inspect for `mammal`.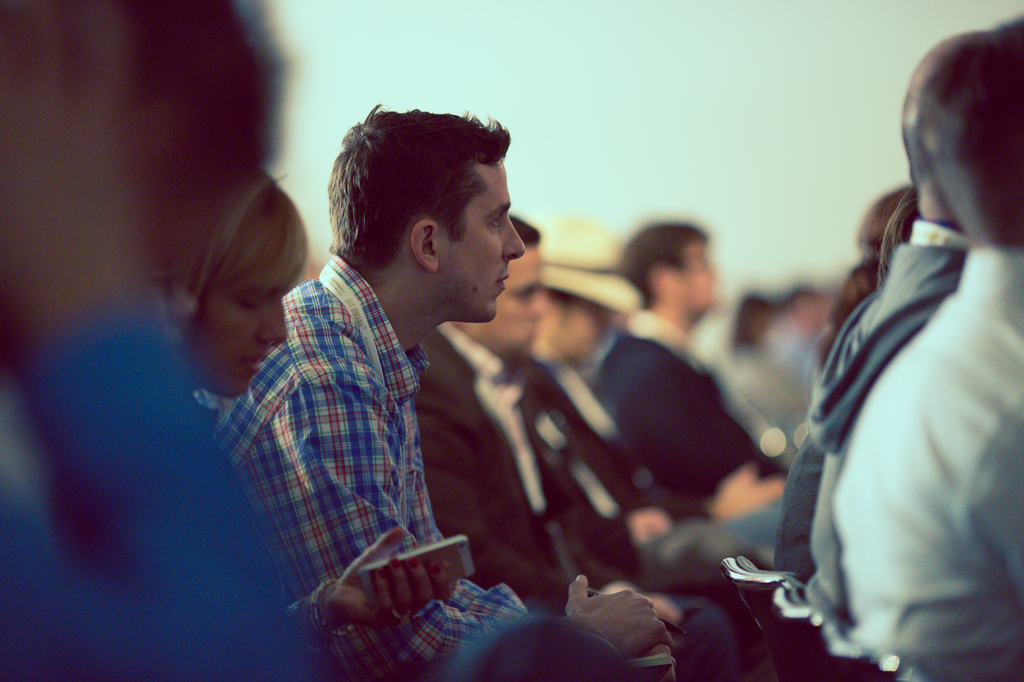
Inspection: x1=800, y1=183, x2=920, y2=365.
